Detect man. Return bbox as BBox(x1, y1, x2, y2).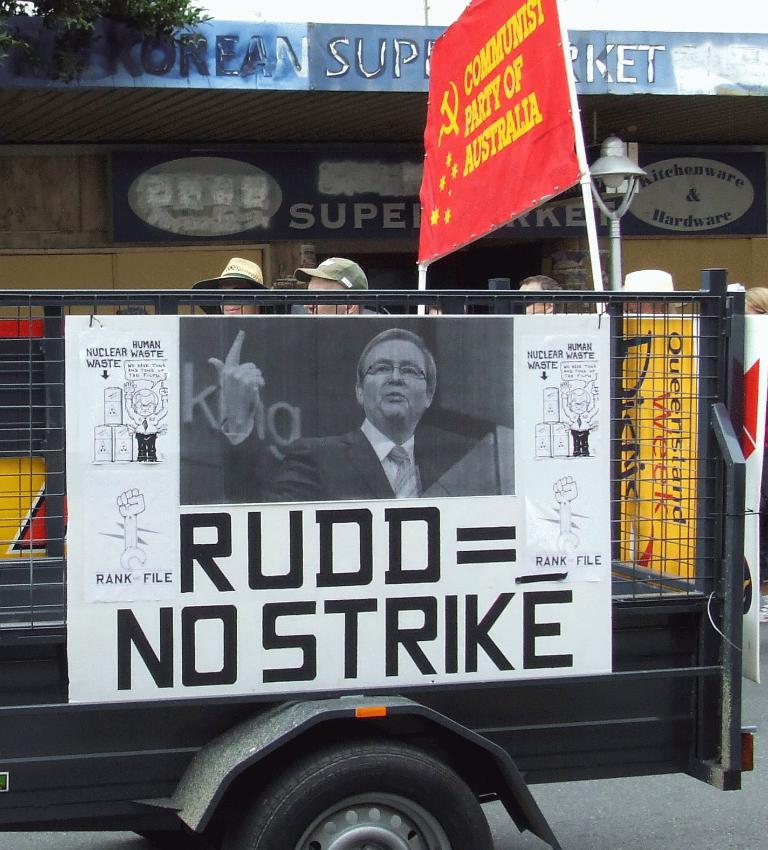
BBox(193, 328, 491, 489).
